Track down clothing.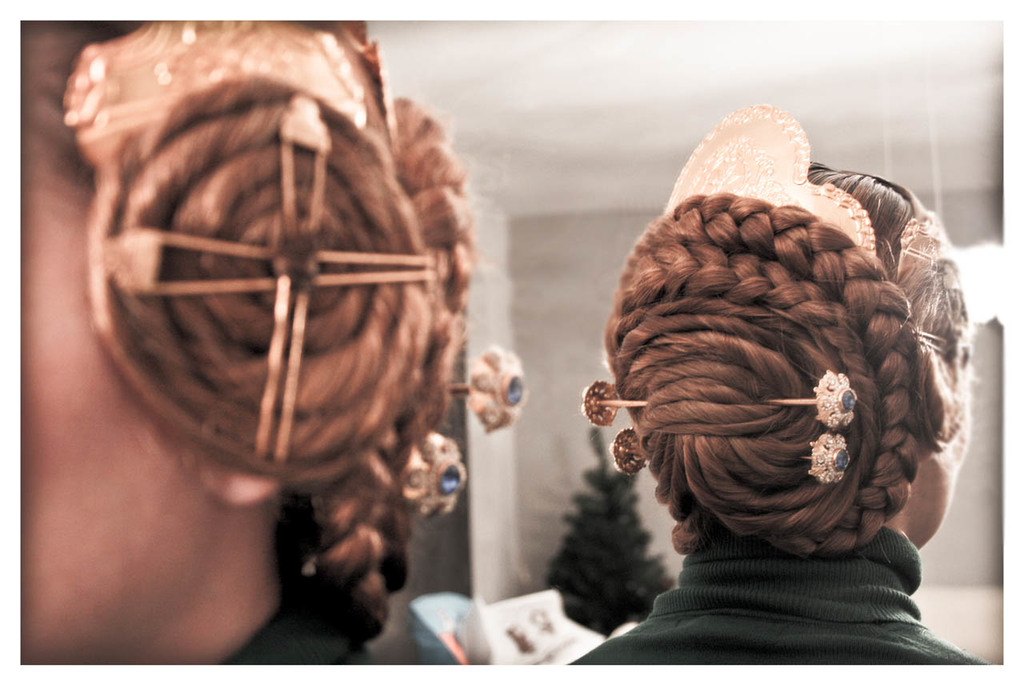
Tracked to (570,533,988,669).
